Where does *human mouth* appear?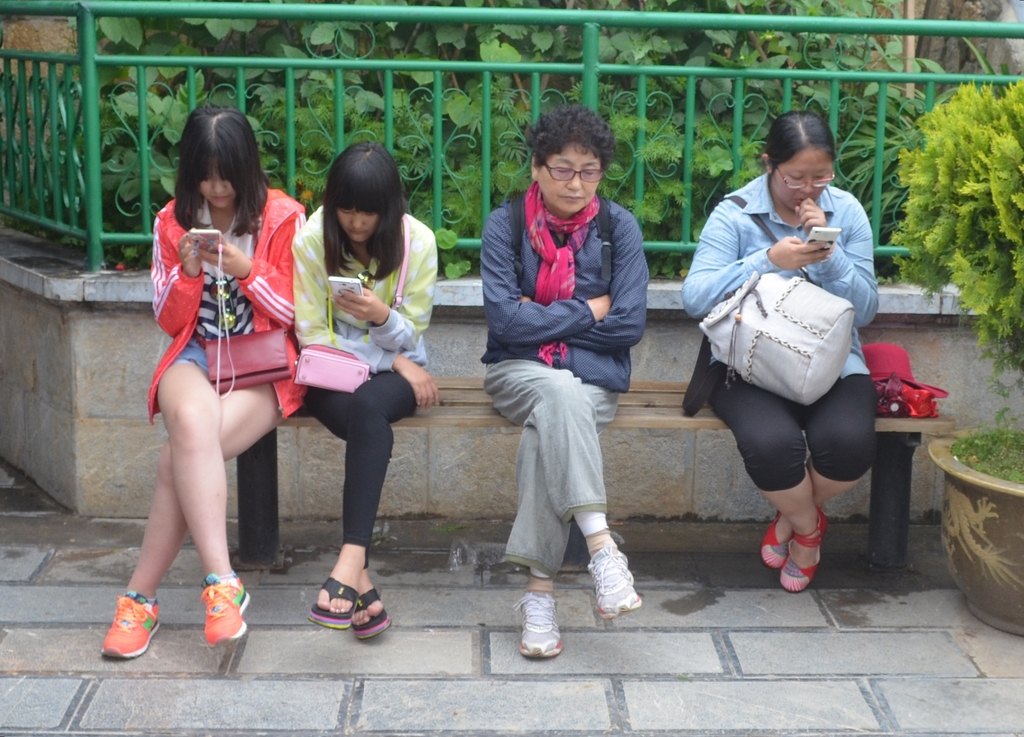
Appears at (x1=348, y1=226, x2=367, y2=242).
